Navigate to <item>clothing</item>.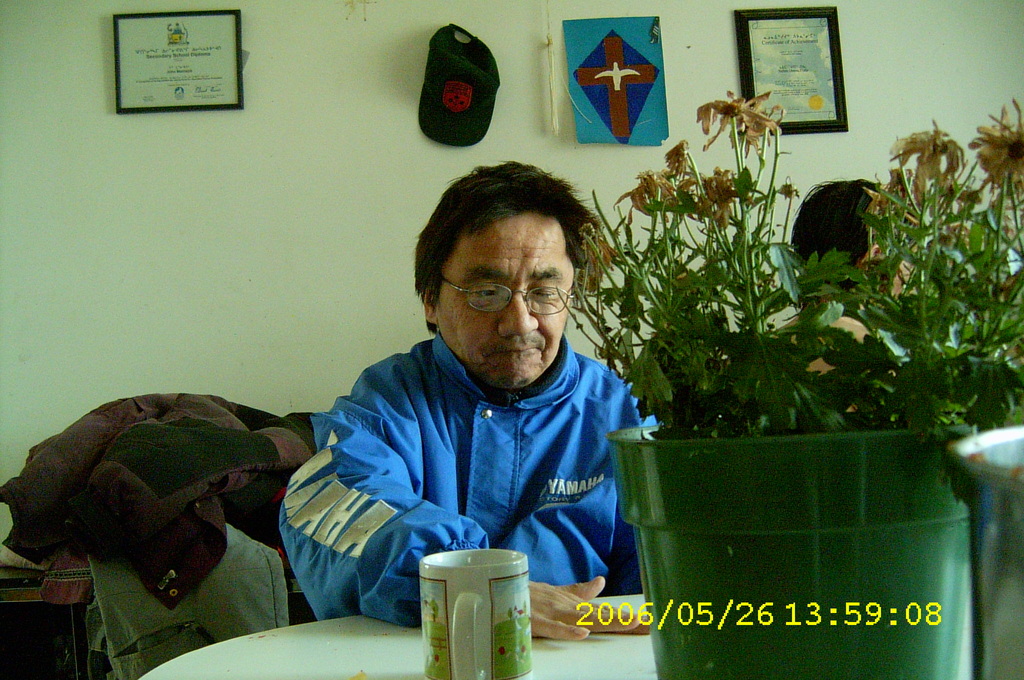
Navigation target: detection(277, 325, 647, 651).
